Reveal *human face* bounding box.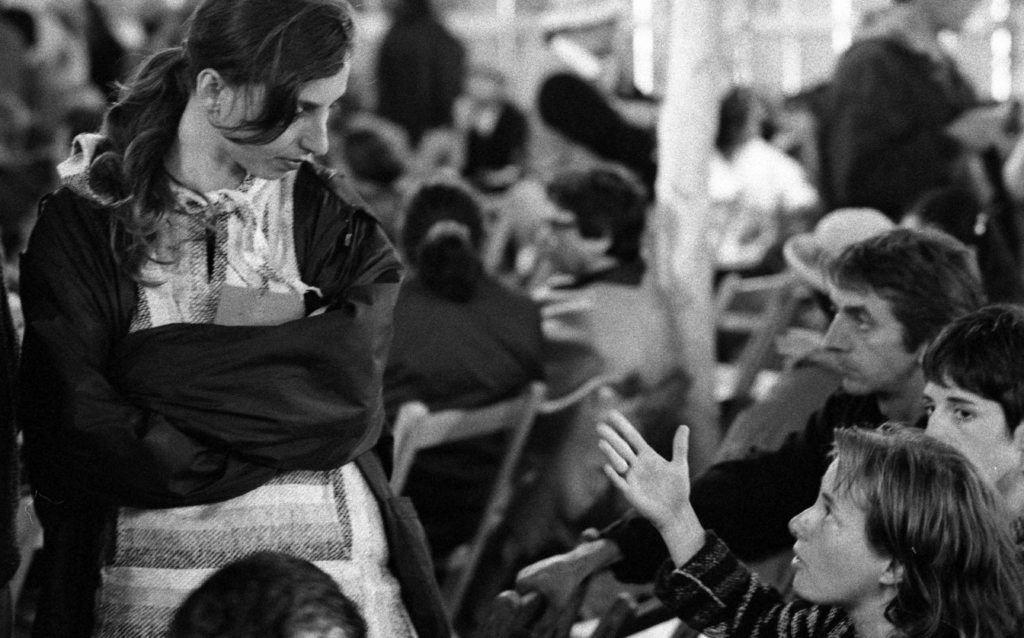
Revealed: <box>528,190,598,282</box>.
